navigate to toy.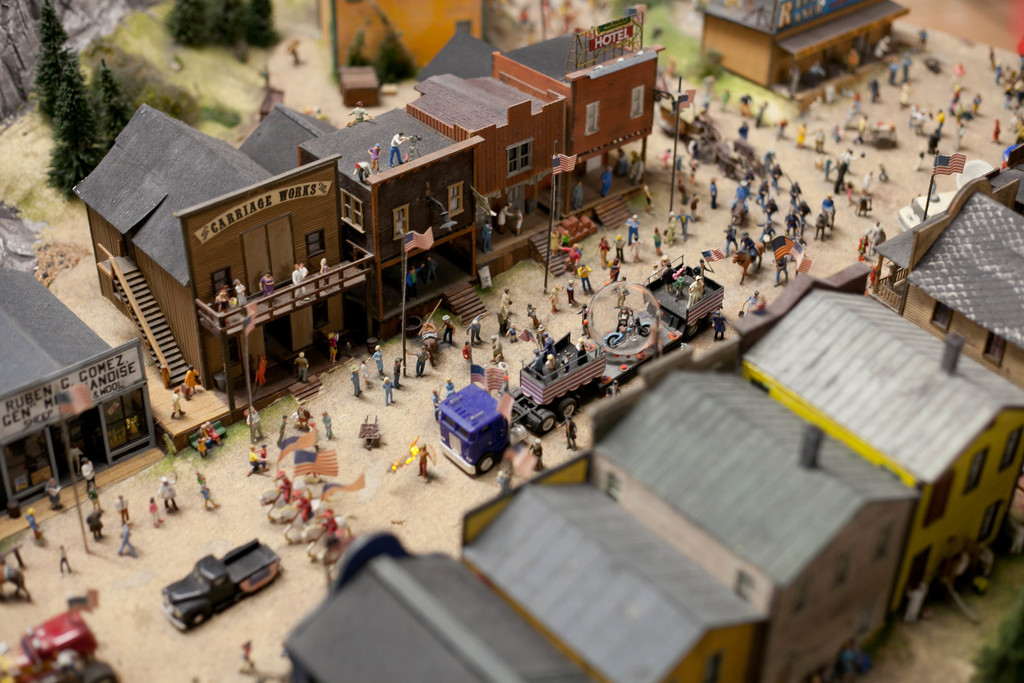
Navigation target: (88,507,106,540).
